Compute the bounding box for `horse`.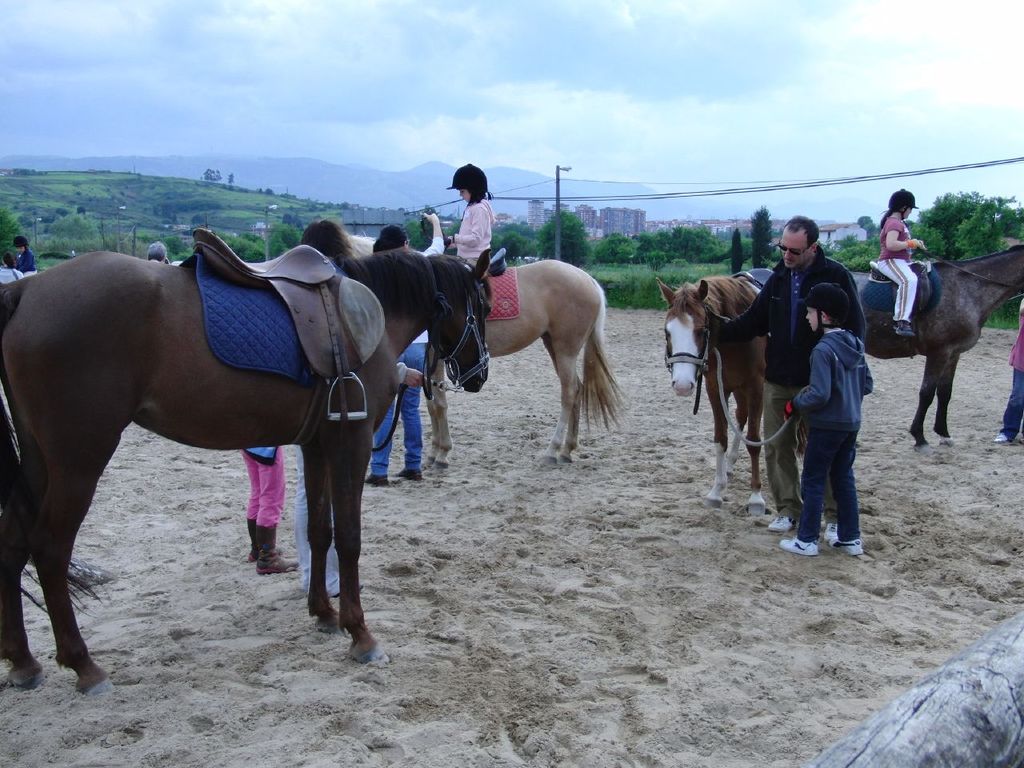
[350,234,634,466].
